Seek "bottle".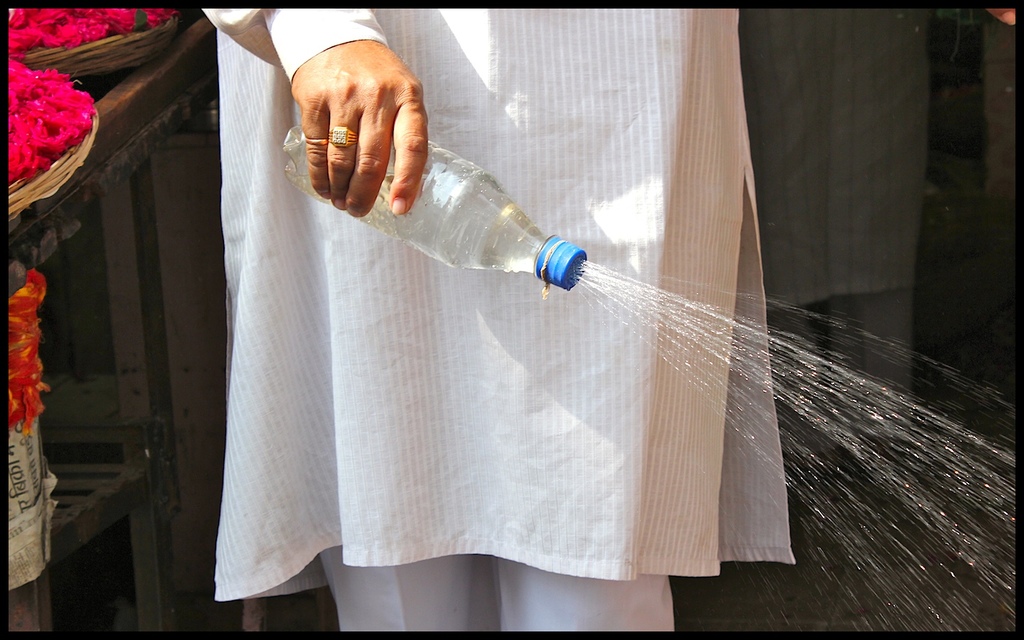
Rect(272, 113, 591, 297).
